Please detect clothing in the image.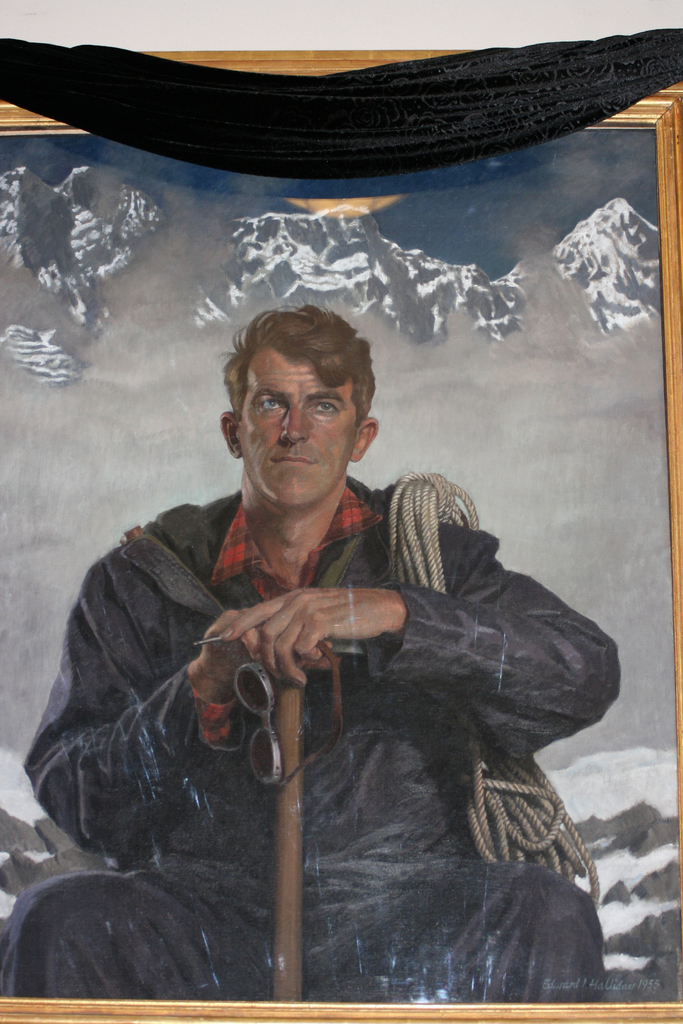
BBox(55, 344, 592, 987).
